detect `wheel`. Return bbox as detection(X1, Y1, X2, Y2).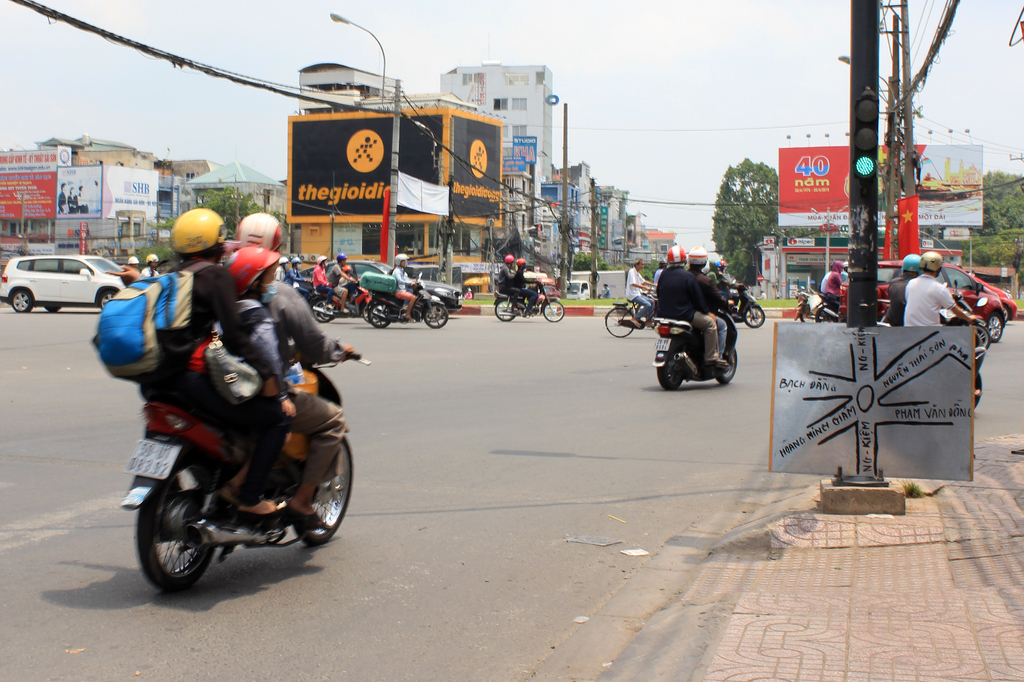
detection(136, 471, 212, 598).
